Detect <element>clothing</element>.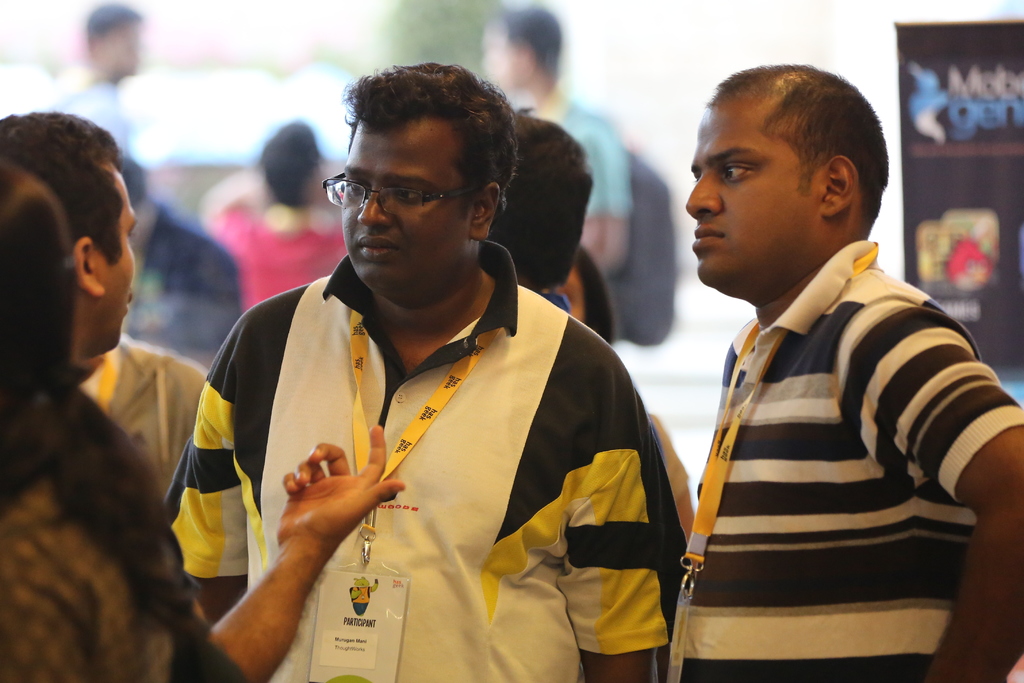
Detected at 172,609,252,682.
